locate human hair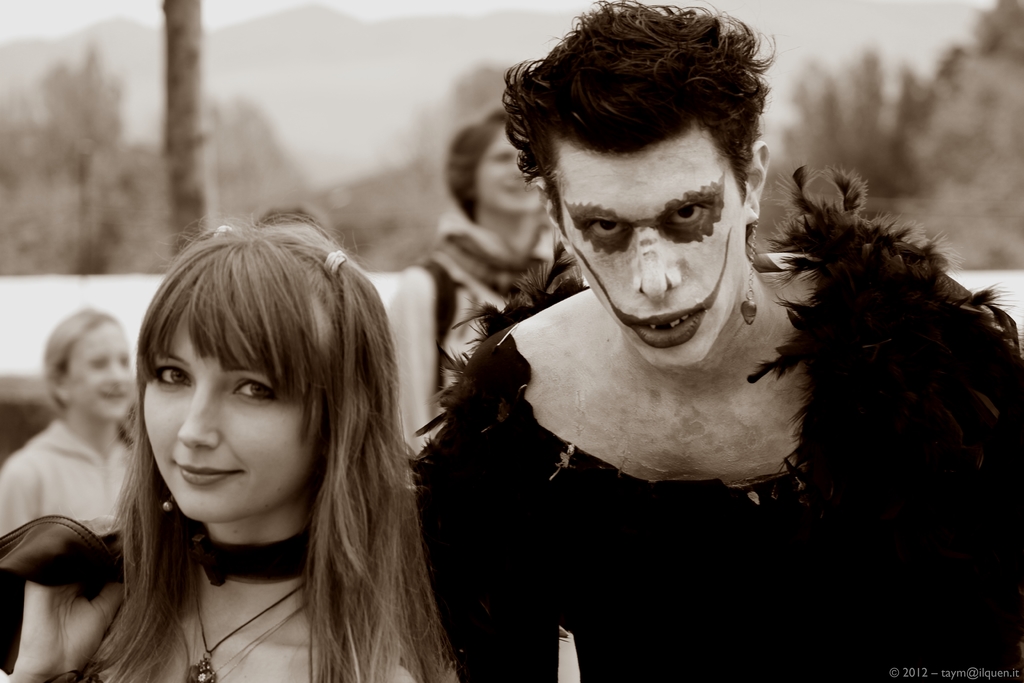
493/0/776/226
